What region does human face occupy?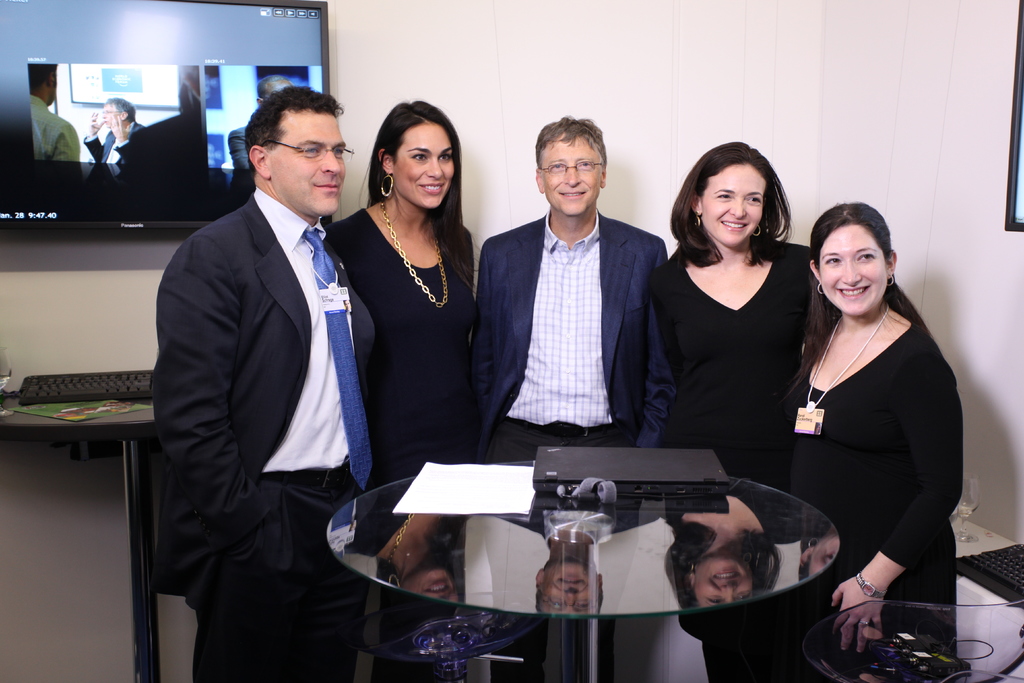
bbox=(275, 115, 348, 219).
